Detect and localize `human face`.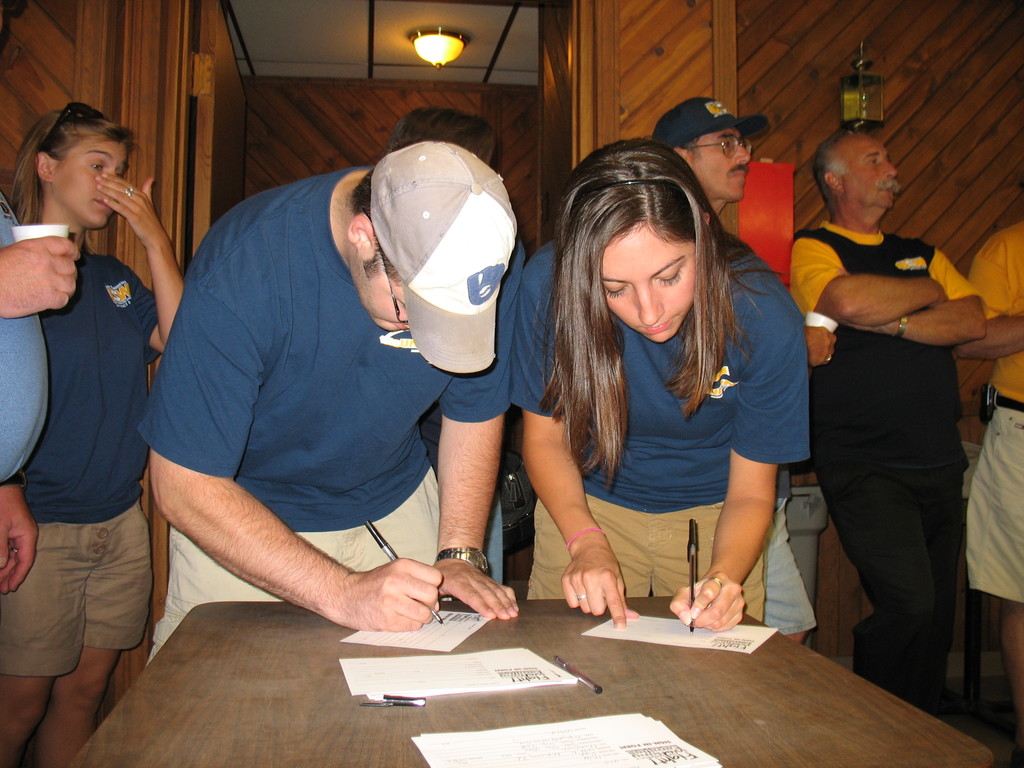
Localized at x1=349 y1=250 x2=412 y2=331.
